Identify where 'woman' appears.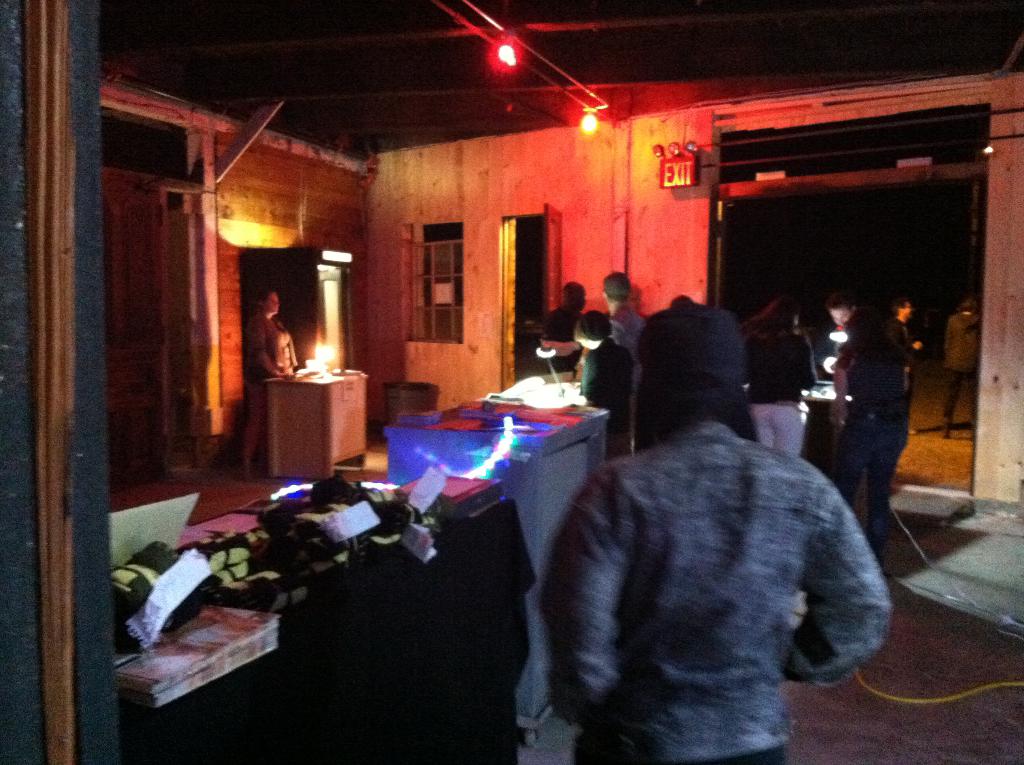
Appears at [left=940, top=299, right=980, bottom=435].
